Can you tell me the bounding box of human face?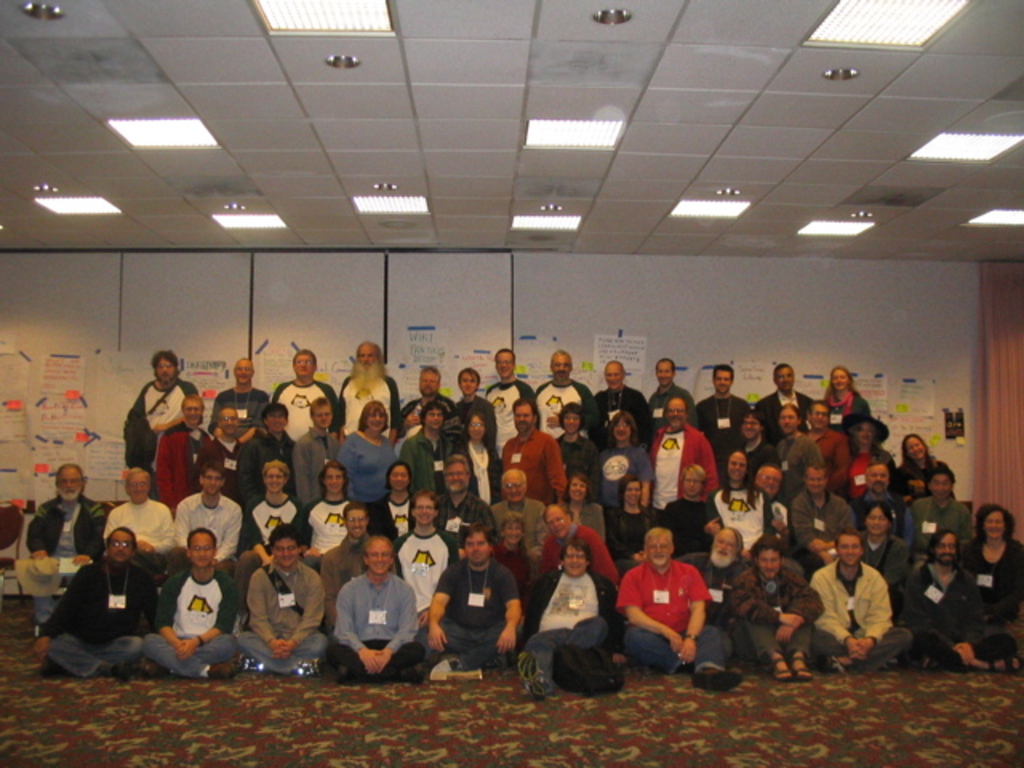
[left=323, top=466, right=339, bottom=488].
